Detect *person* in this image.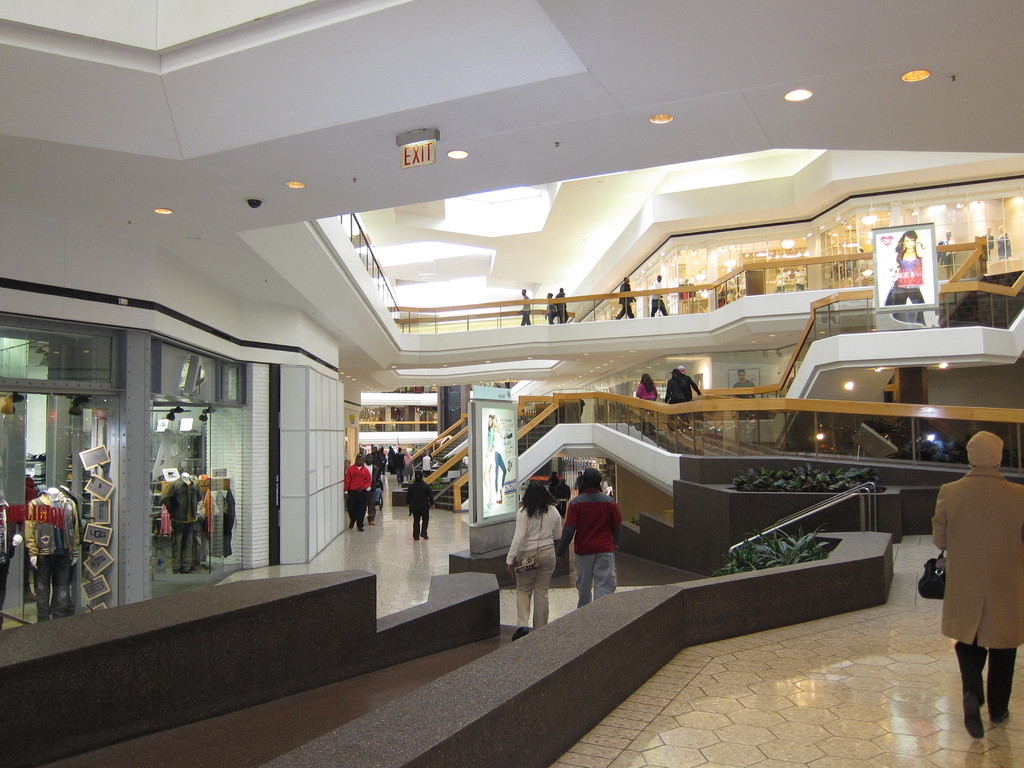
Detection: Rect(995, 220, 1011, 258).
